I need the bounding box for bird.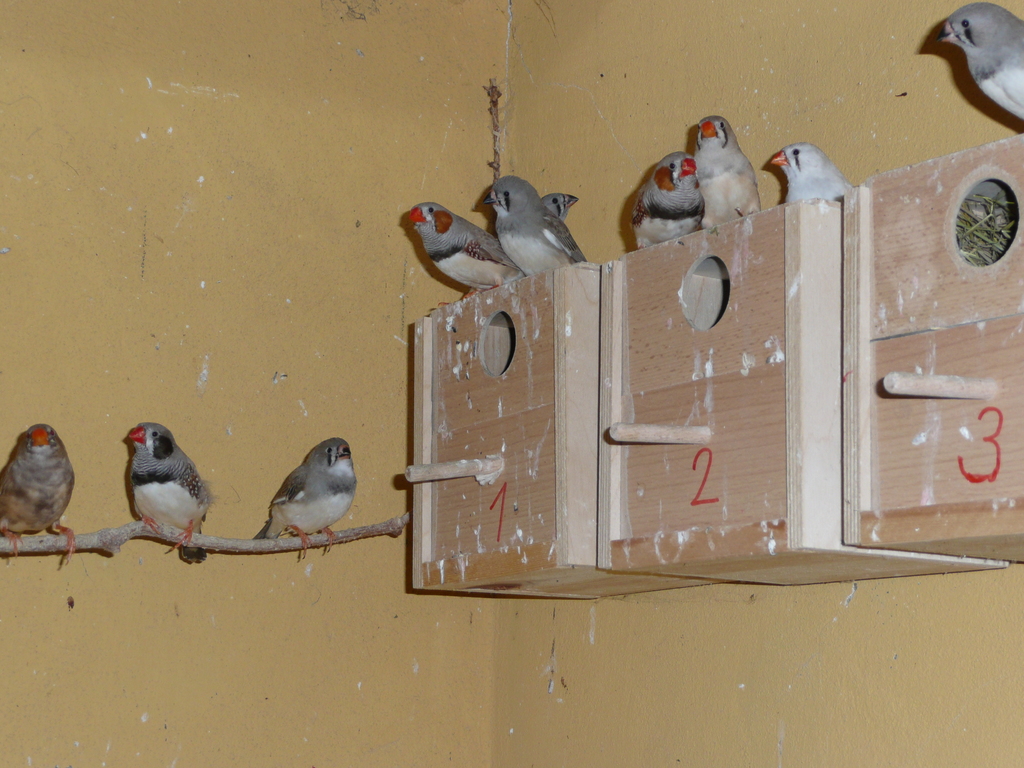
Here it is: 752 145 856 201.
